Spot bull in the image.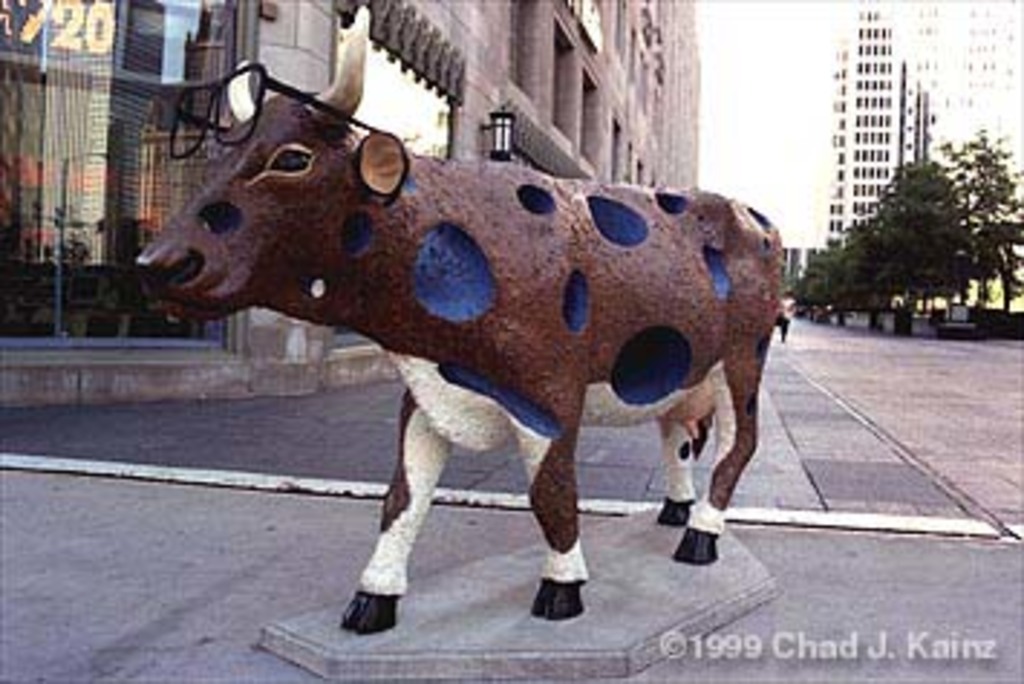
bull found at l=92, t=12, r=816, b=629.
